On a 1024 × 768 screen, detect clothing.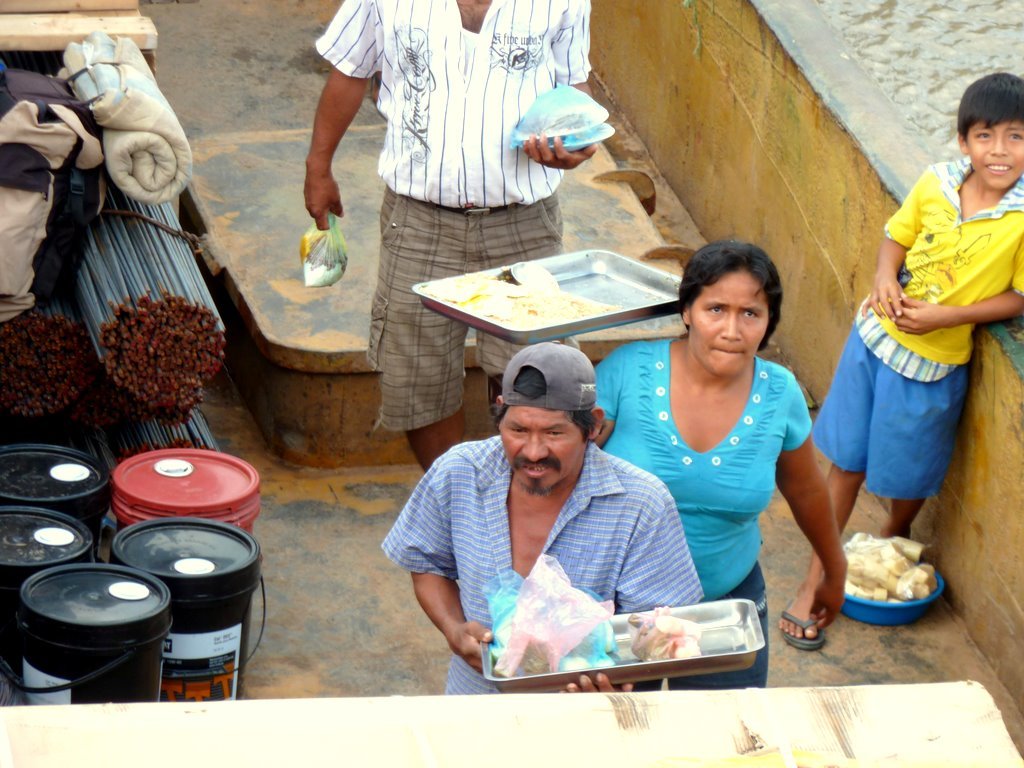
l=316, t=0, r=588, b=430.
